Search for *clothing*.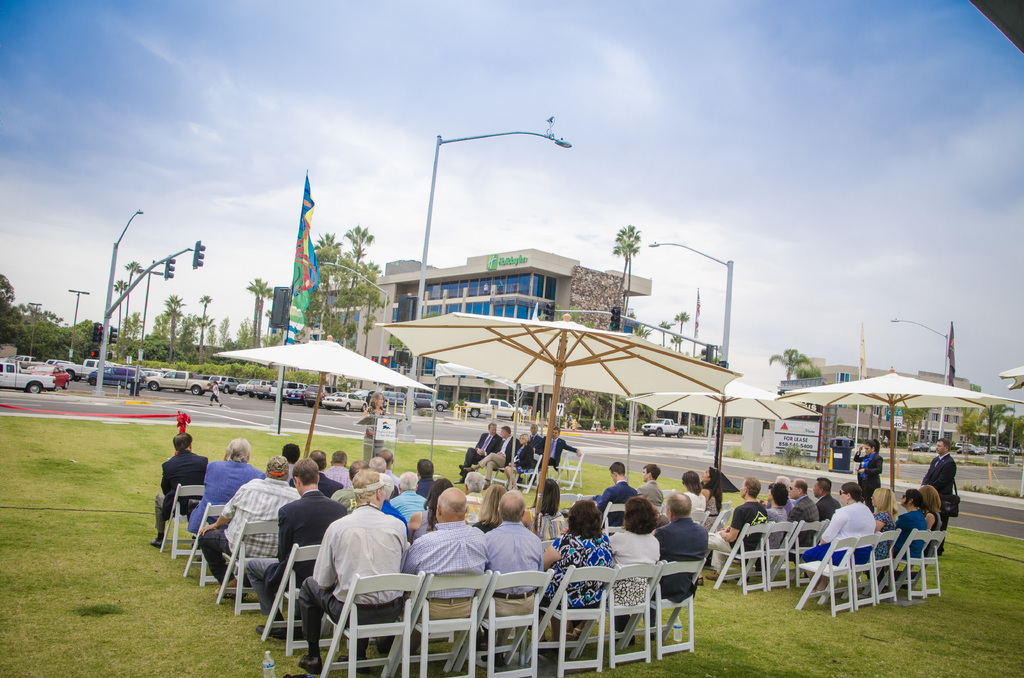
Found at 477/433/521/479.
